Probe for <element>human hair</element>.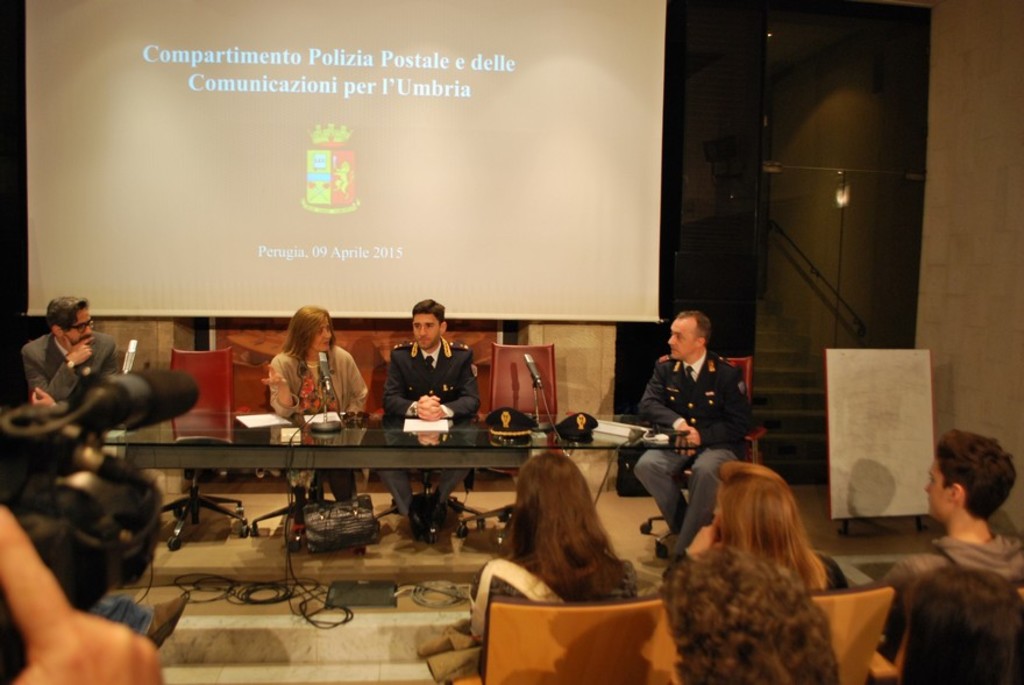
Probe result: bbox(279, 302, 339, 370).
